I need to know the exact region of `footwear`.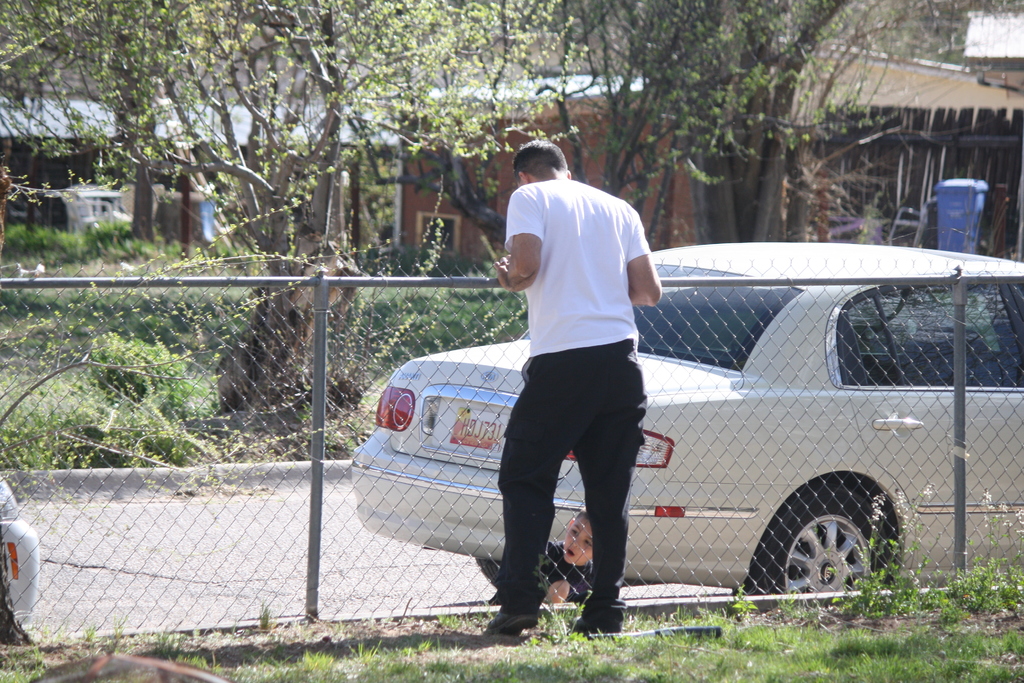
Region: 566:618:623:646.
